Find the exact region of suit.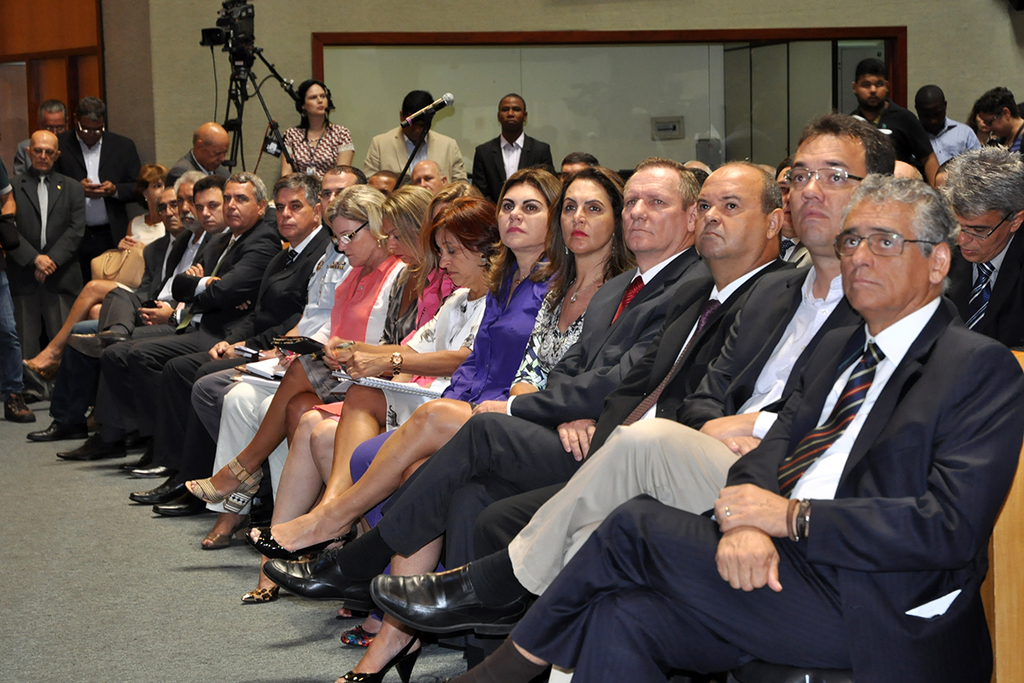
Exact region: detection(473, 132, 561, 215).
